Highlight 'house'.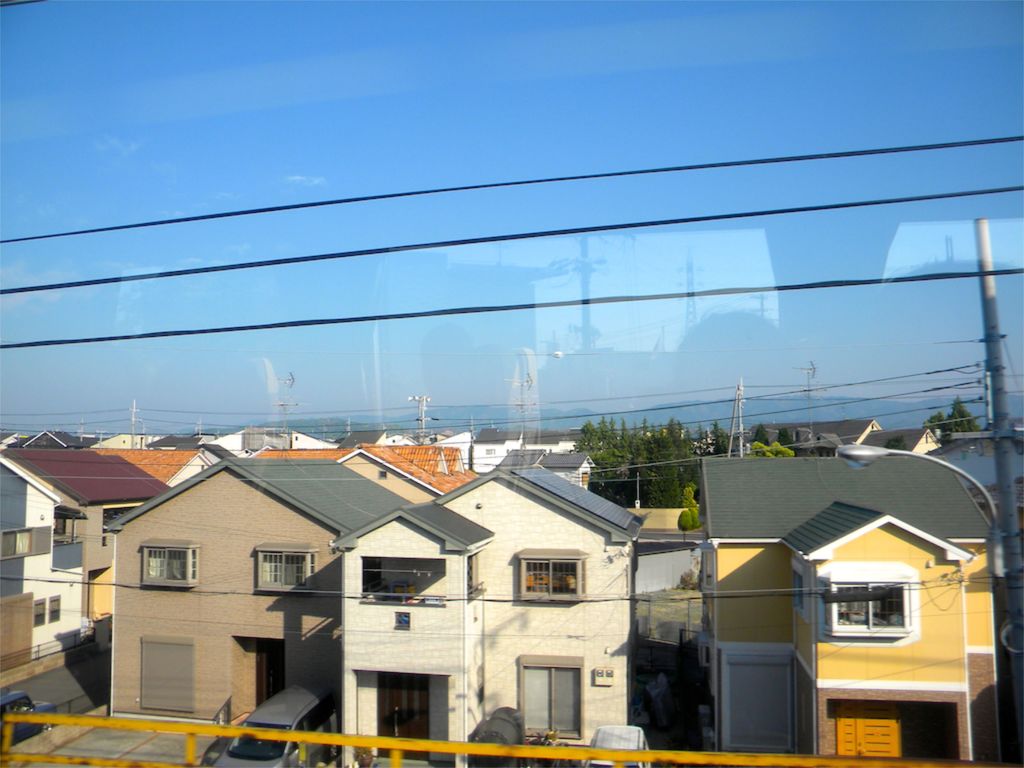
Highlighted region: 329,463,648,767.
